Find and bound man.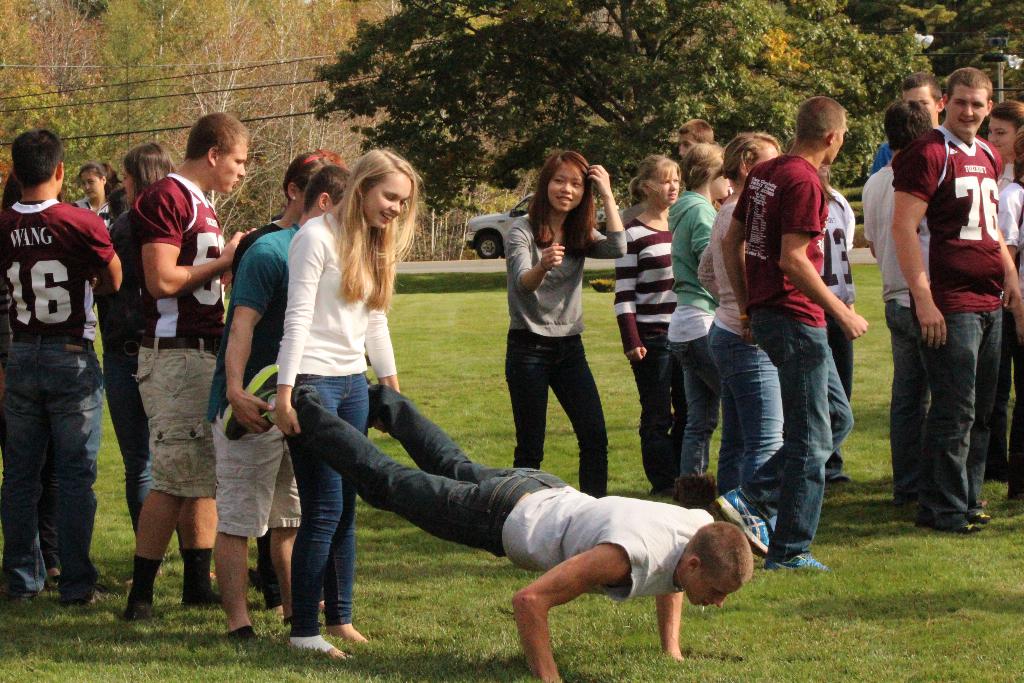
Bound: left=718, top=103, right=876, bottom=577.
